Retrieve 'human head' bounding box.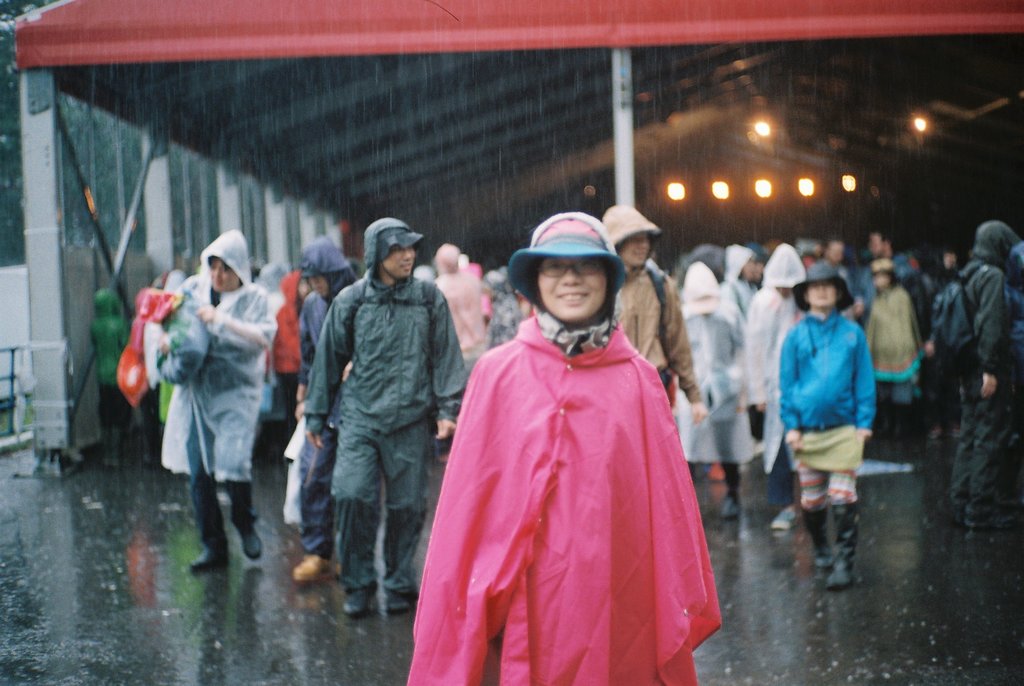
Bounding box: [x1=598, y1=206, x2=663, y2=271].
